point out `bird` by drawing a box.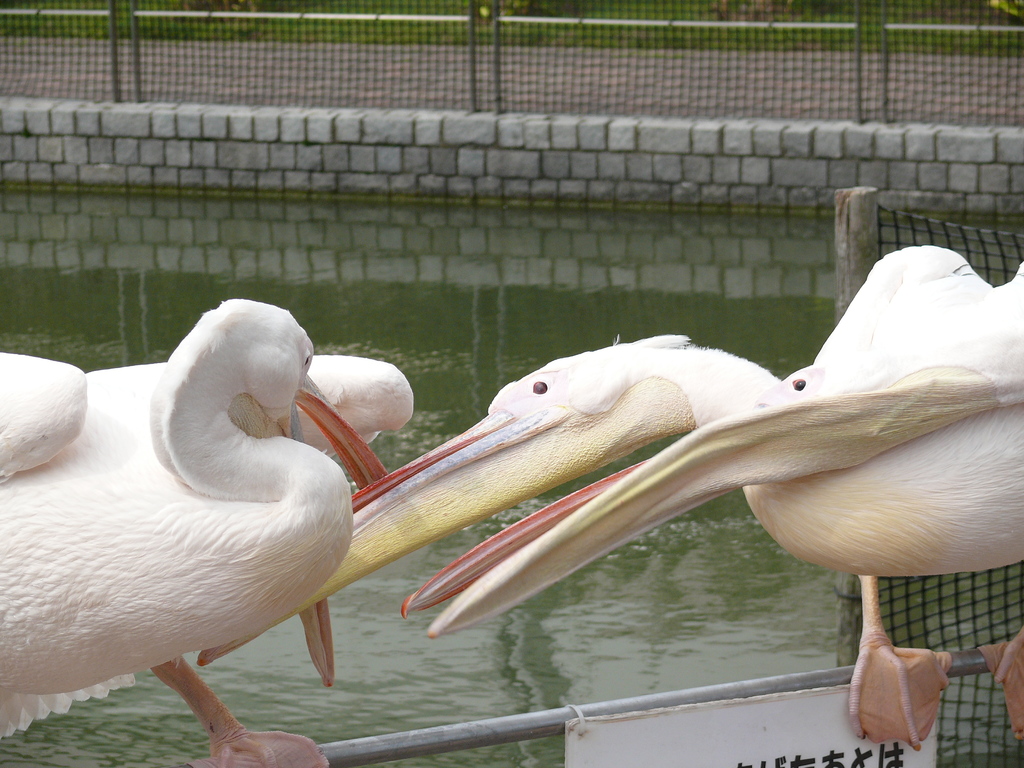
left=284, top=355, right=416, bottom=698.
